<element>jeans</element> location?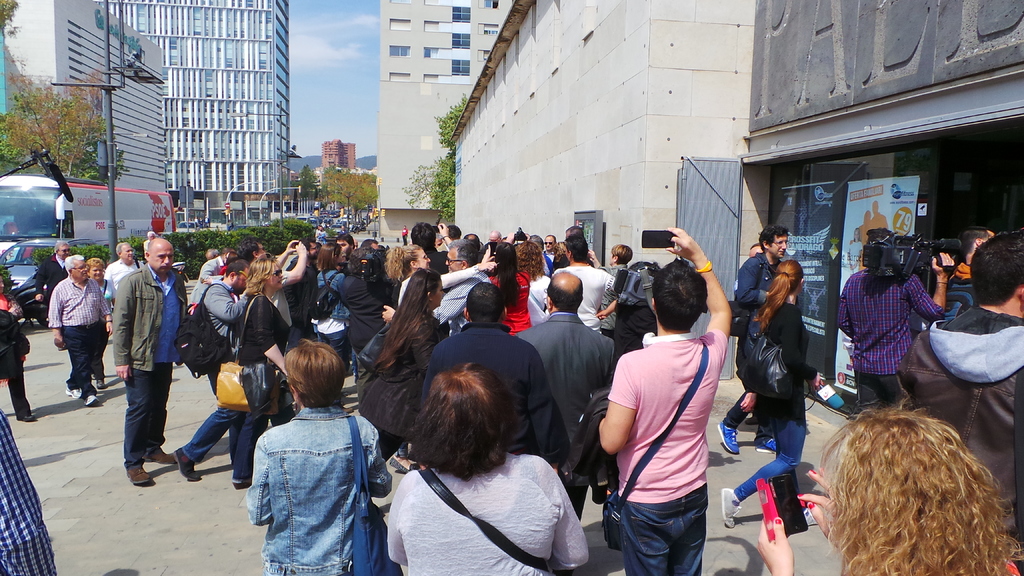
rect(234, 404, 390, 575)
